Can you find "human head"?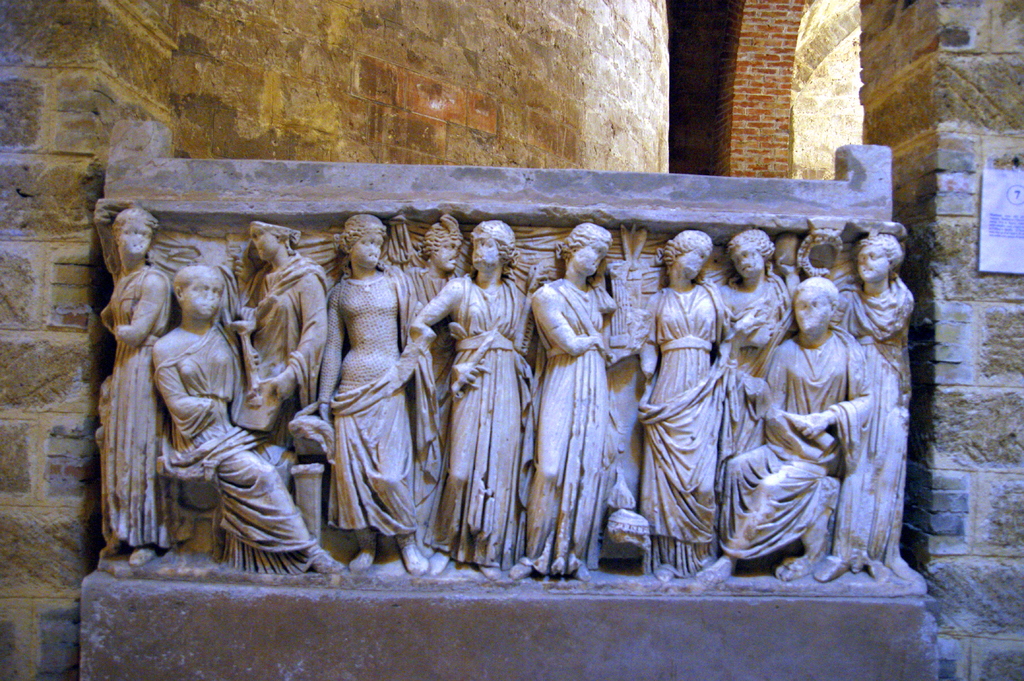
Yes, bounding box: 858 233 906 283.
